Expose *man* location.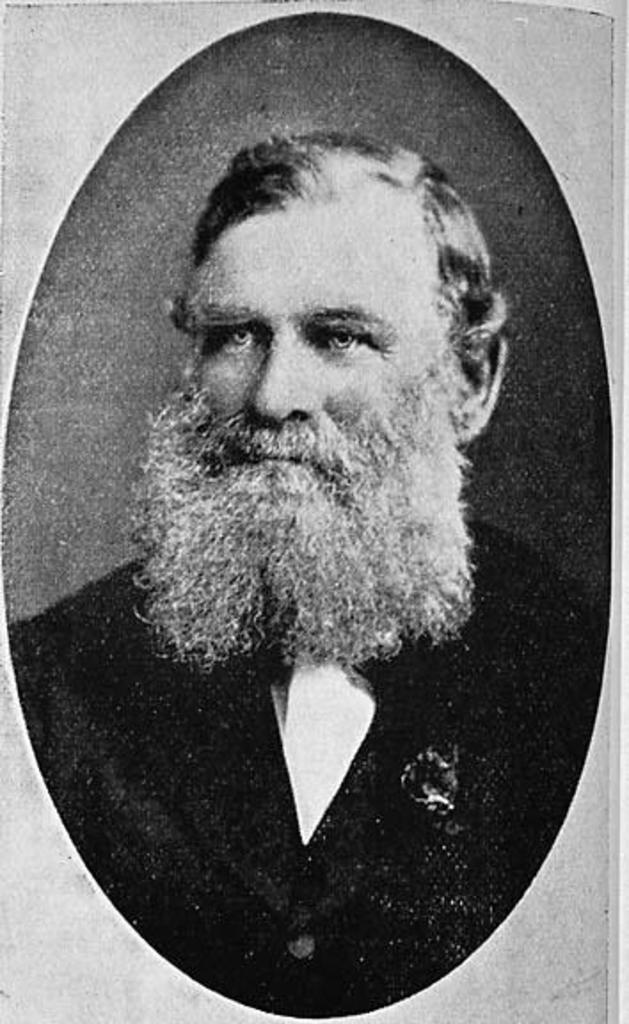
Exposed at l=46, t=57, r=599, b=1022.
